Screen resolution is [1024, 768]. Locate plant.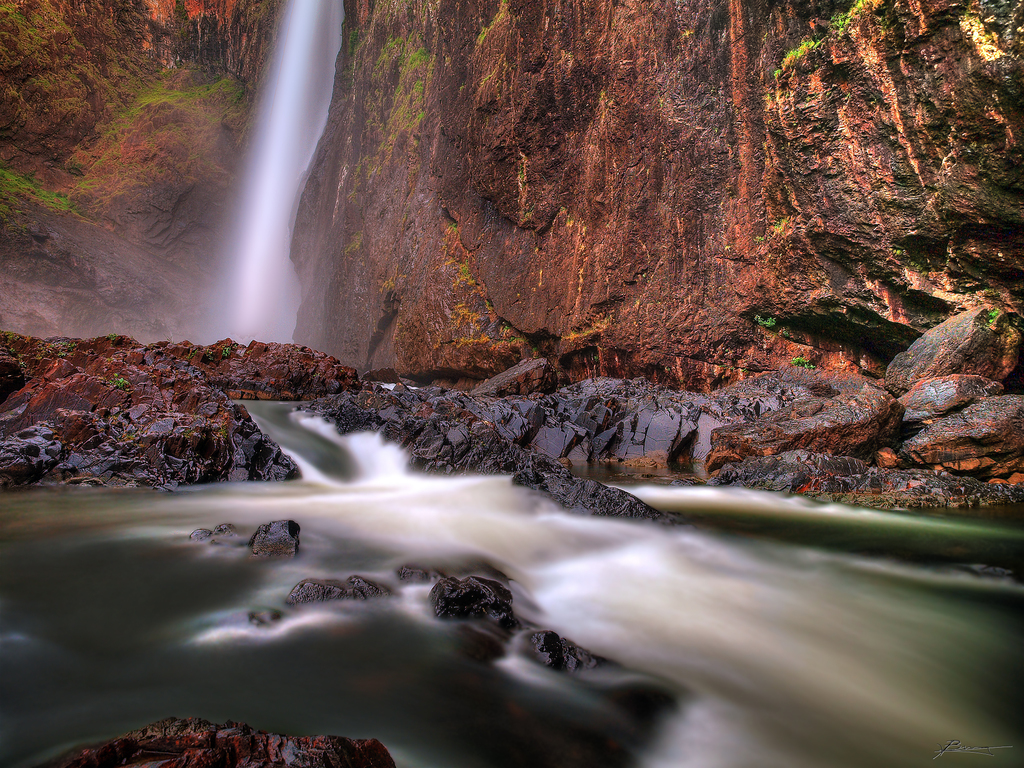
{"left": 104, "top": 332, "right": 118, "bottom": 343}.
